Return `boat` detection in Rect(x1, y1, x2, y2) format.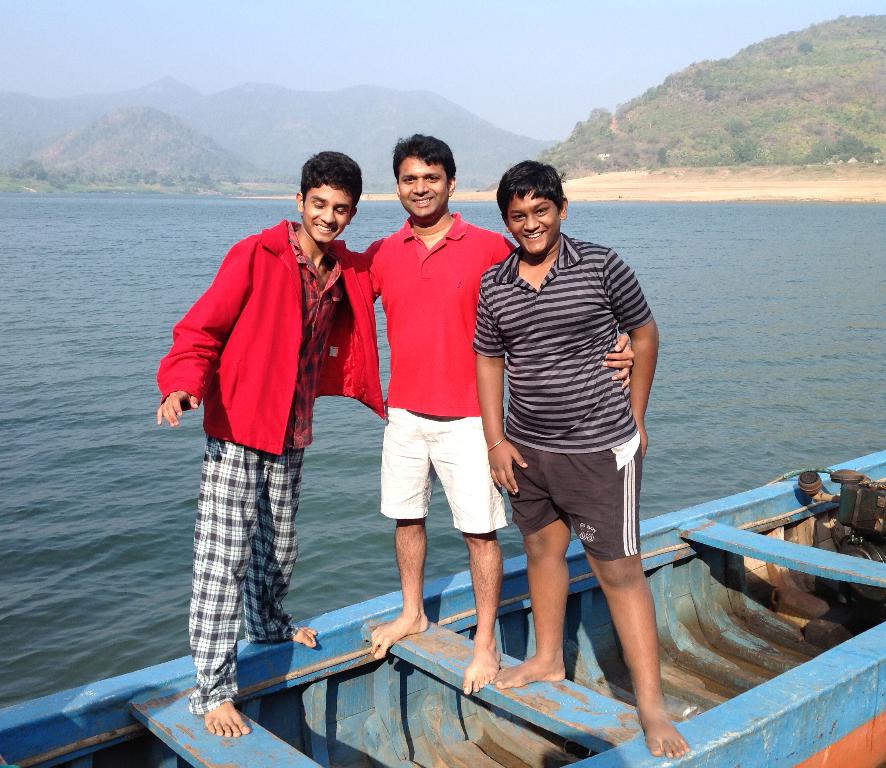
Rect(0, 448, 885, 767).
